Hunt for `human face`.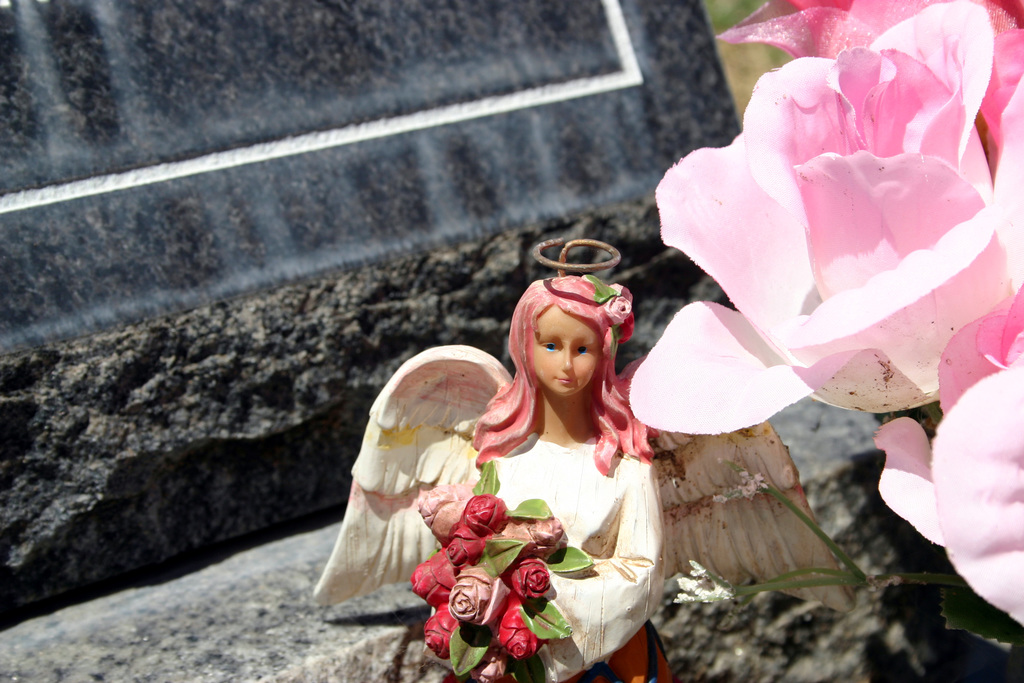
Hunted down at [521, 304, 605, 396].
